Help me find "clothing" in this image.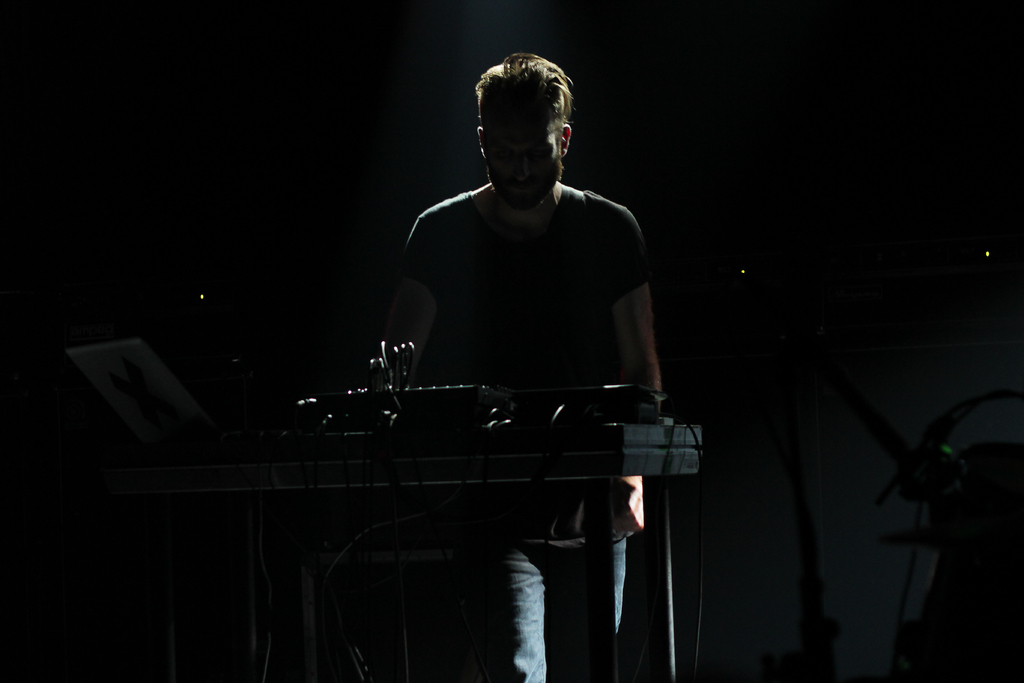
Found it: <box>394,184,659,682</box>.
